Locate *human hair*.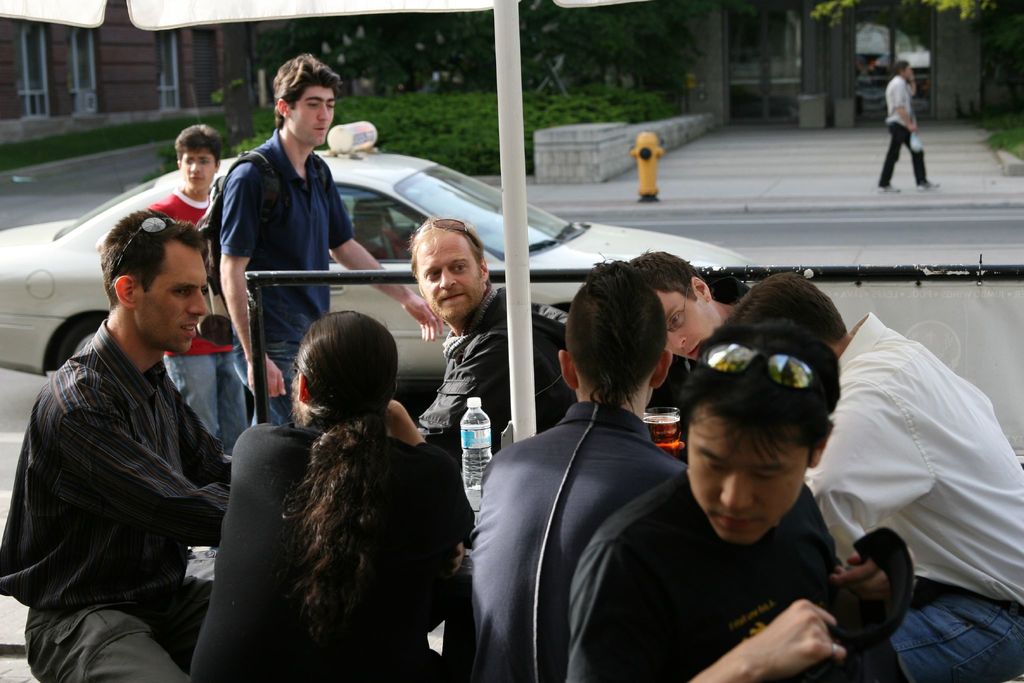
Bounding box: 278:308:399:647.
